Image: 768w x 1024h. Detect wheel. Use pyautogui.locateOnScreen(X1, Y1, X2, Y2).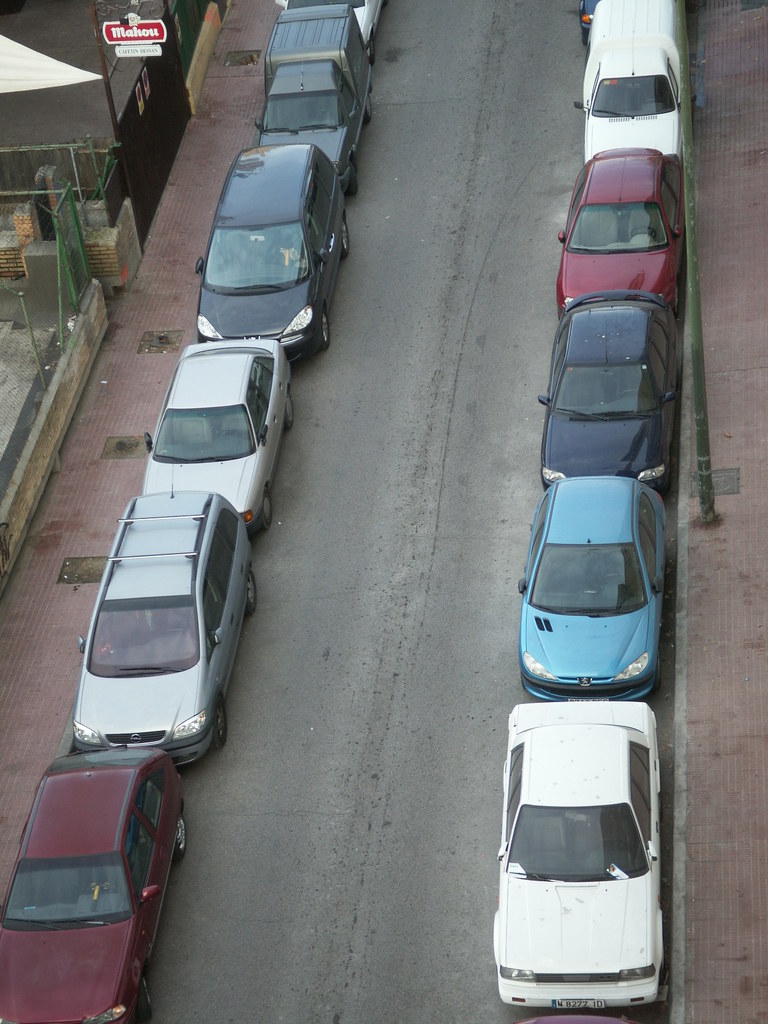
pyautogui.locateOnScreen(172, 810, 186, 860).
